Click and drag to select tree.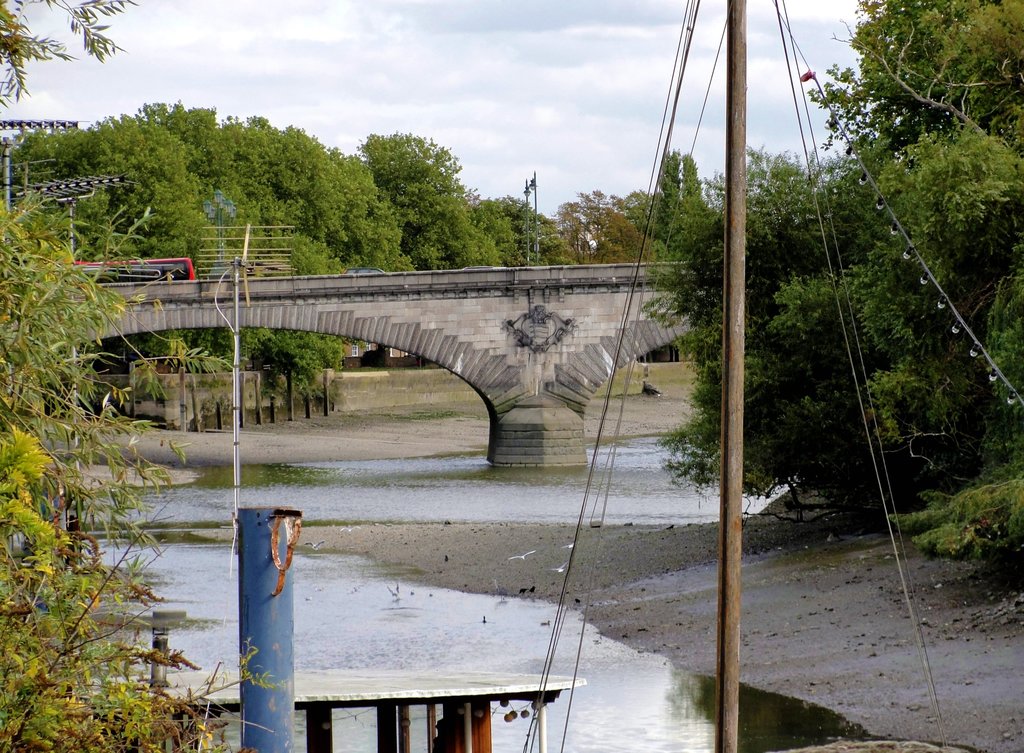
Selection: [662,0,1023,595].
